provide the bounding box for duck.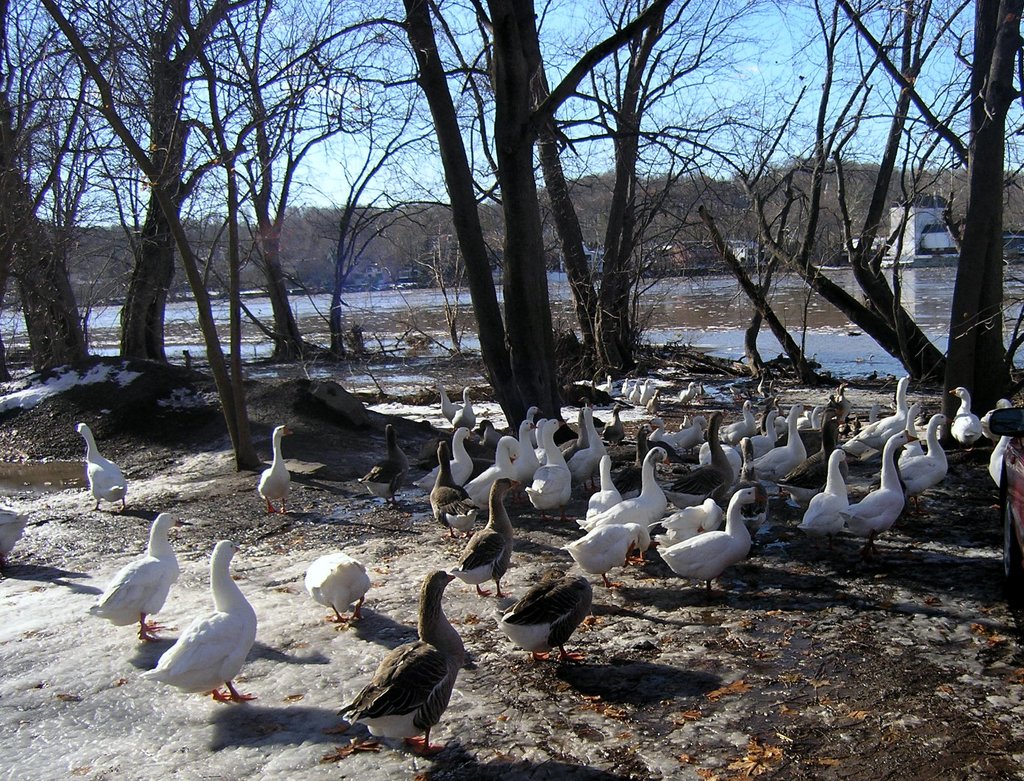
select_region(255, 425, 291, 510).
